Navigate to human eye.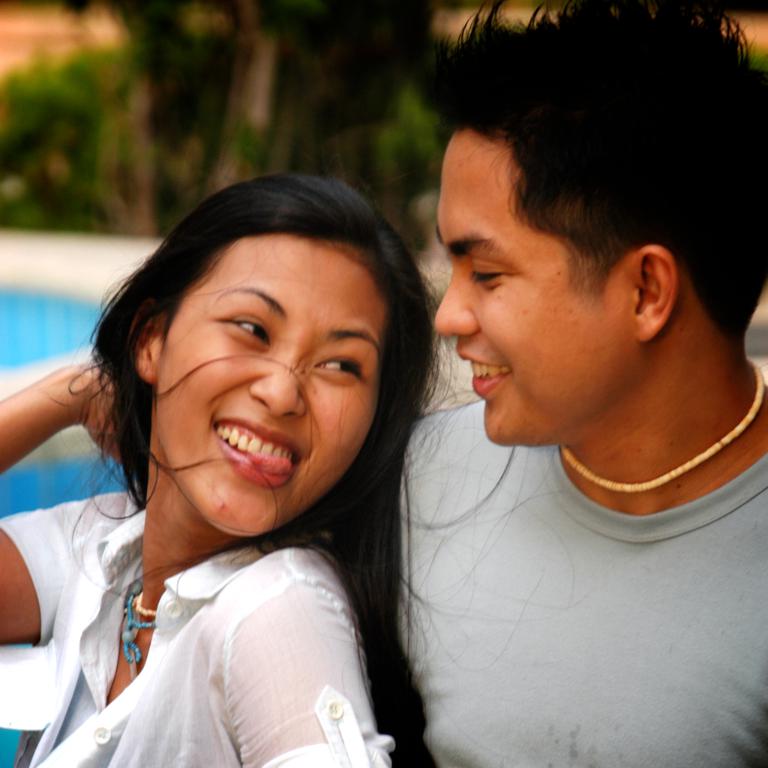
Navigation target: BBox(312, 348, 367, 384).
